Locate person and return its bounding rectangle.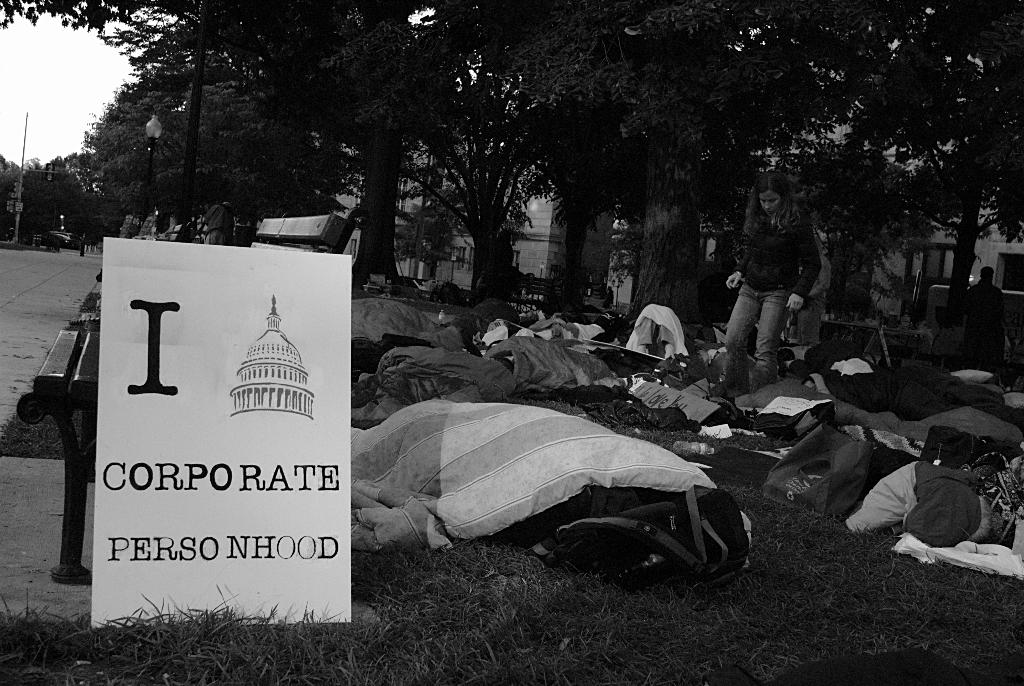
201 204 234 244.
